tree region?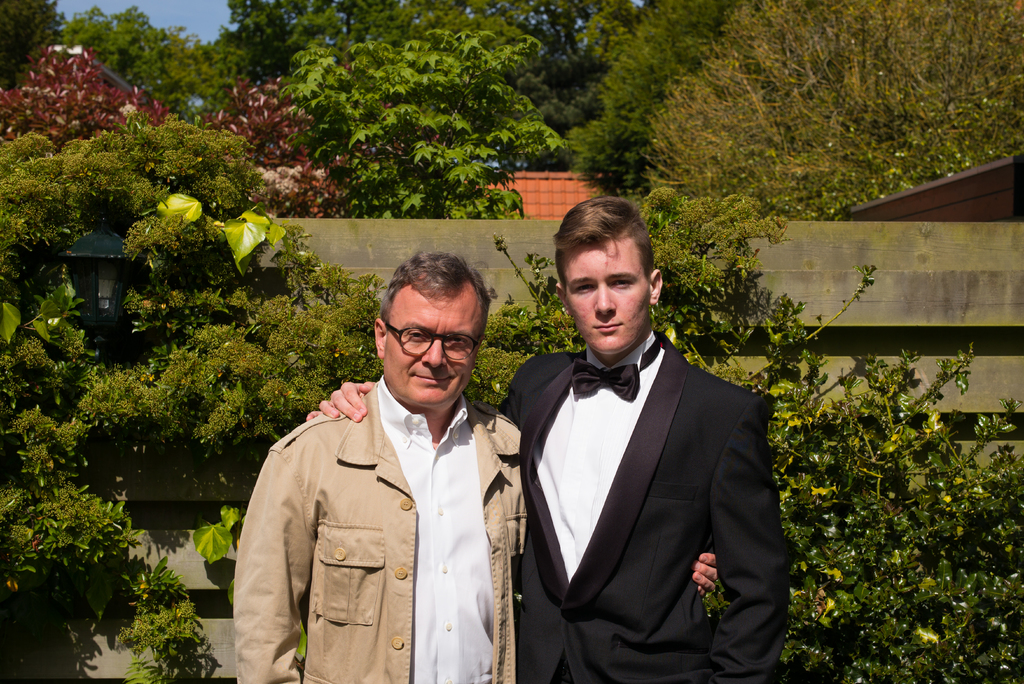
(left=636, top=0, right=1023, bottom=200)
